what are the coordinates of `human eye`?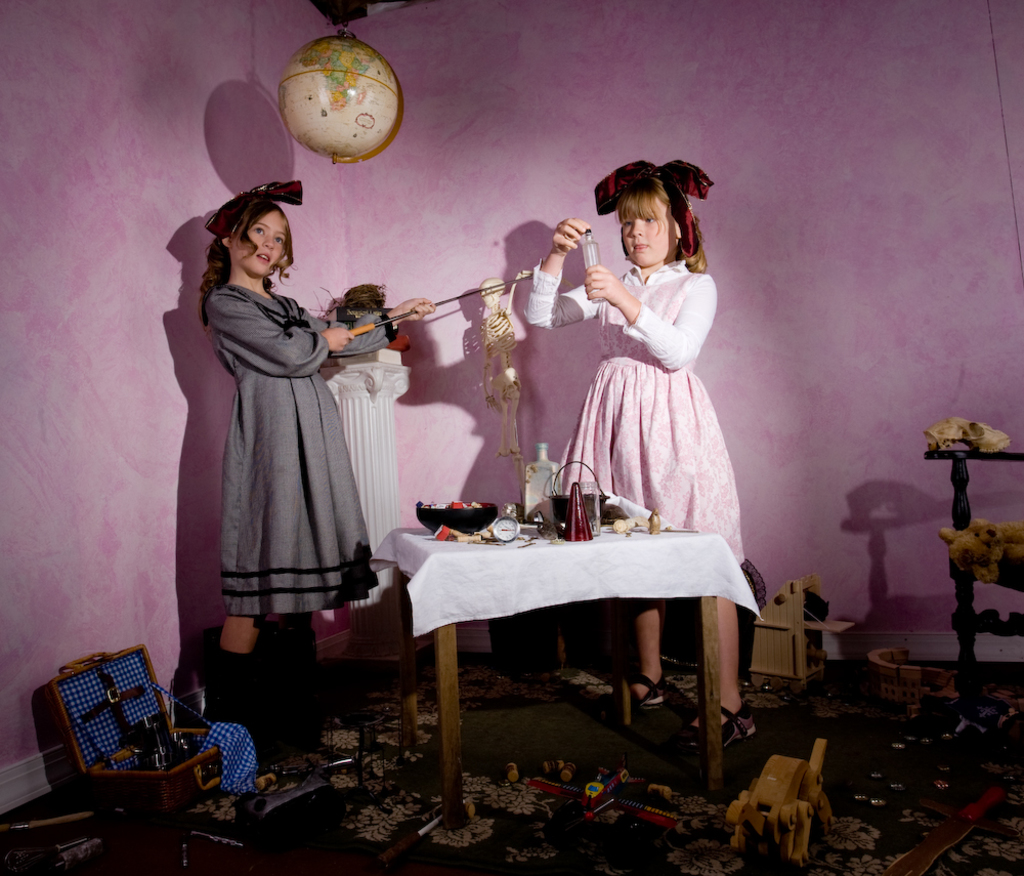
(620,219,631,228).
